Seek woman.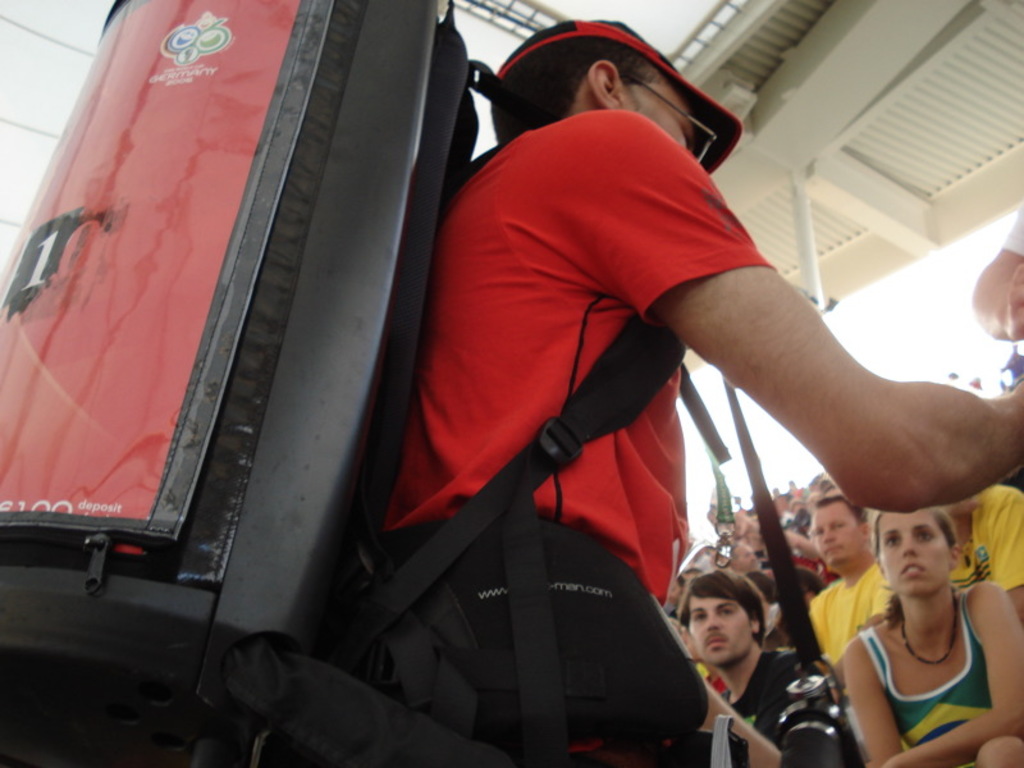
box(842, 515, 1023, 767).
